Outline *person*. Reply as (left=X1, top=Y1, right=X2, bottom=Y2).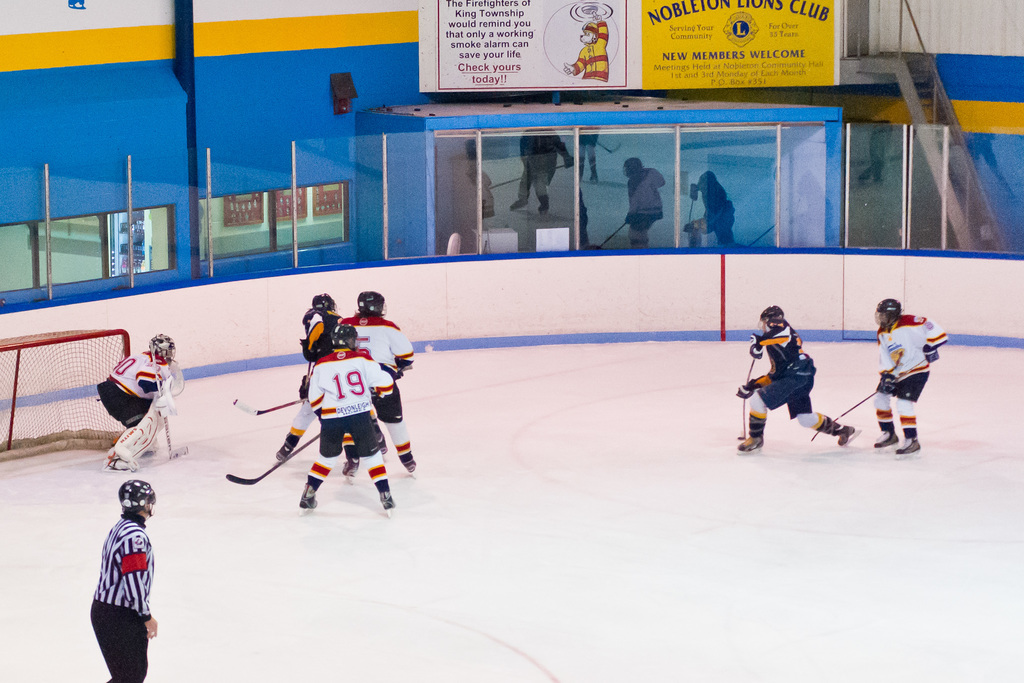
(left=342, top=293, right=414, bottom=461).
